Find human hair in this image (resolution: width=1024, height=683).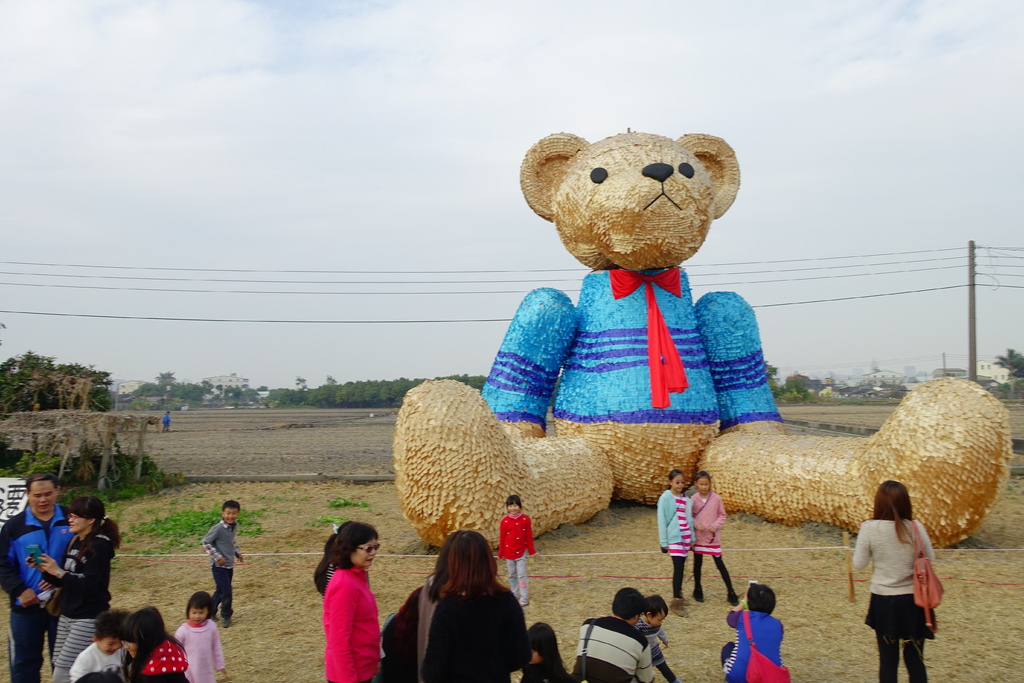
box(644, 598, 669, 616).
